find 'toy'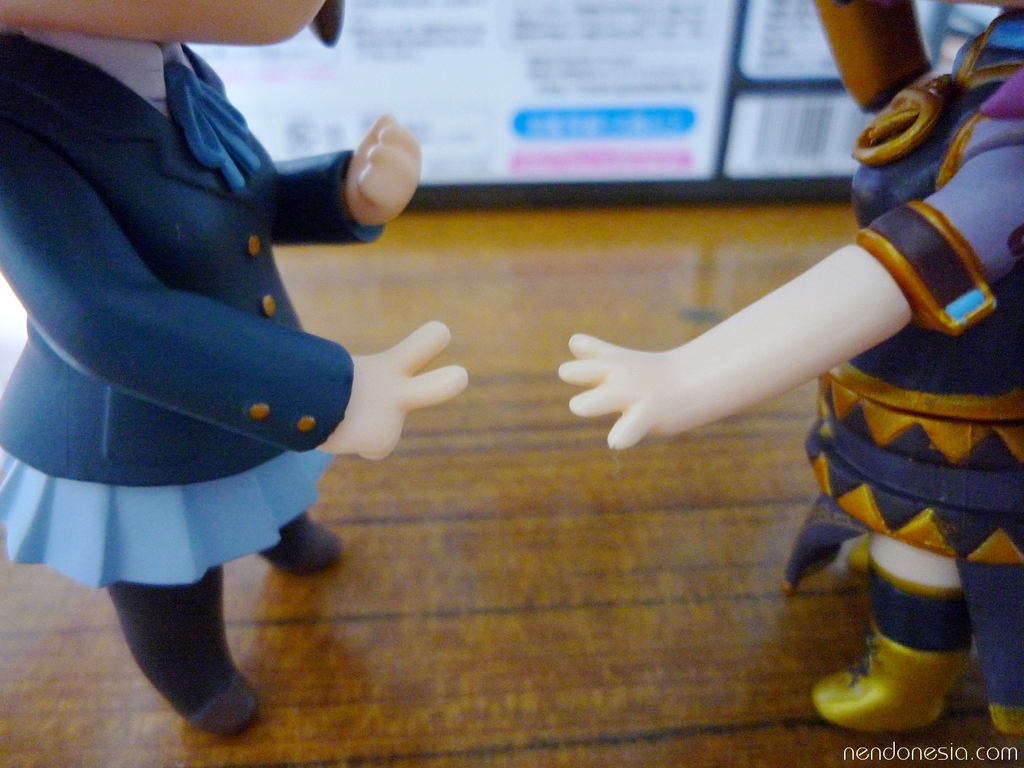
[left=543, top=0, right=1023, bottom=733]
